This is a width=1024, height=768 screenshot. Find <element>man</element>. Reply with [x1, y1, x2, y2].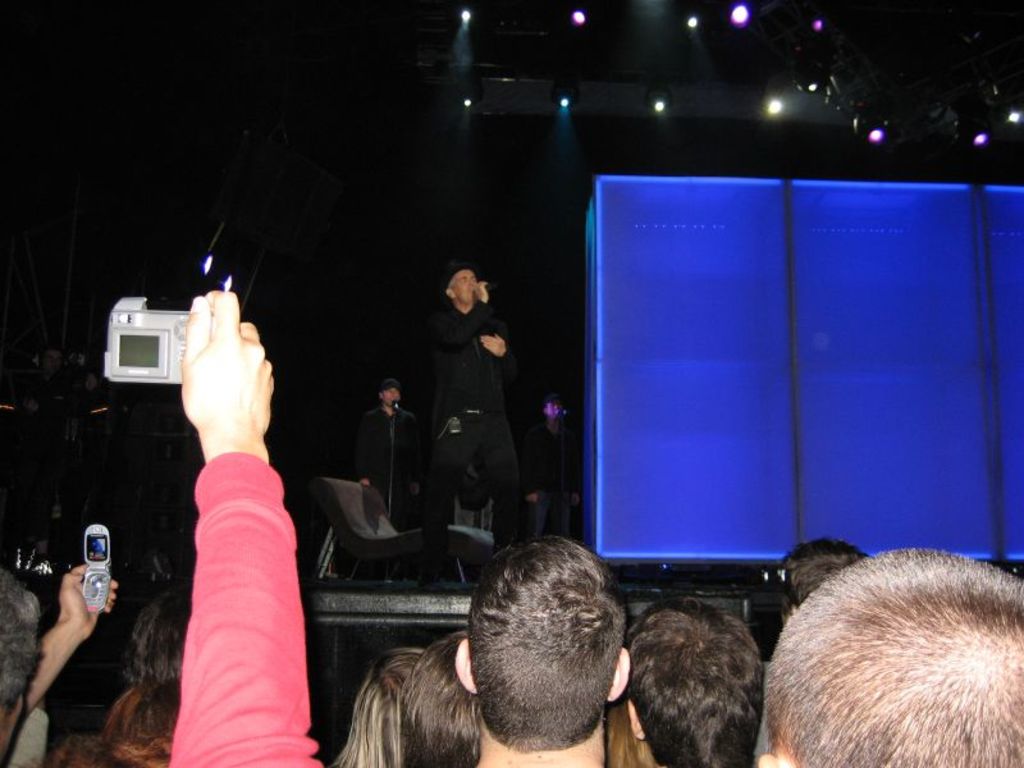
[527, 394, 579, 541].
